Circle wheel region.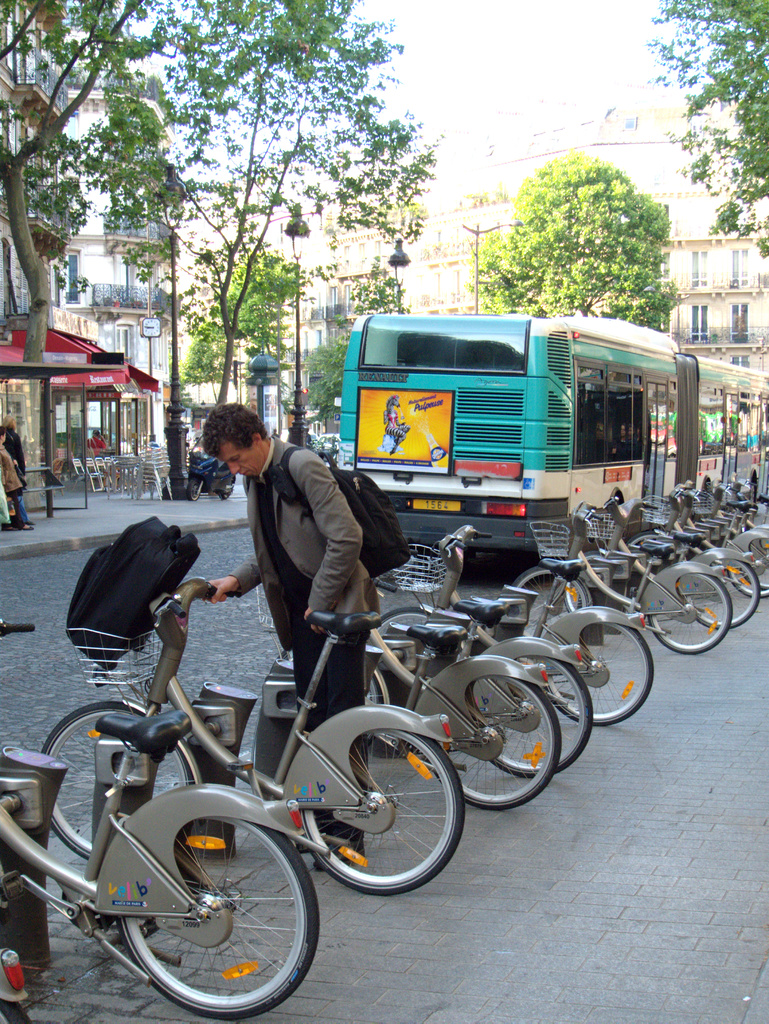
Region: bbox(117, 819, 320, 1023).
